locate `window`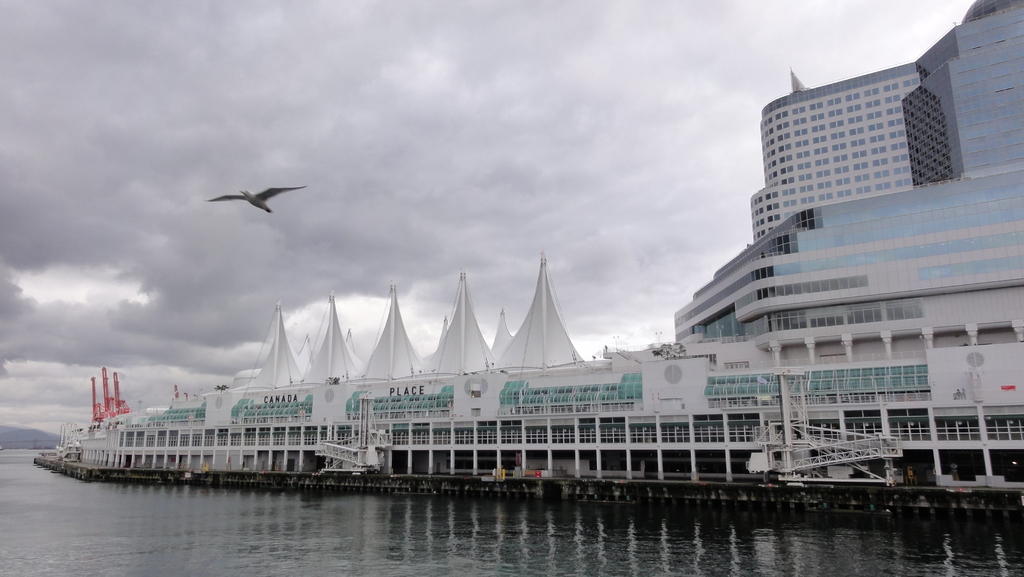
pyautogui.locateOnScreen(797, 172, 811, 181)
